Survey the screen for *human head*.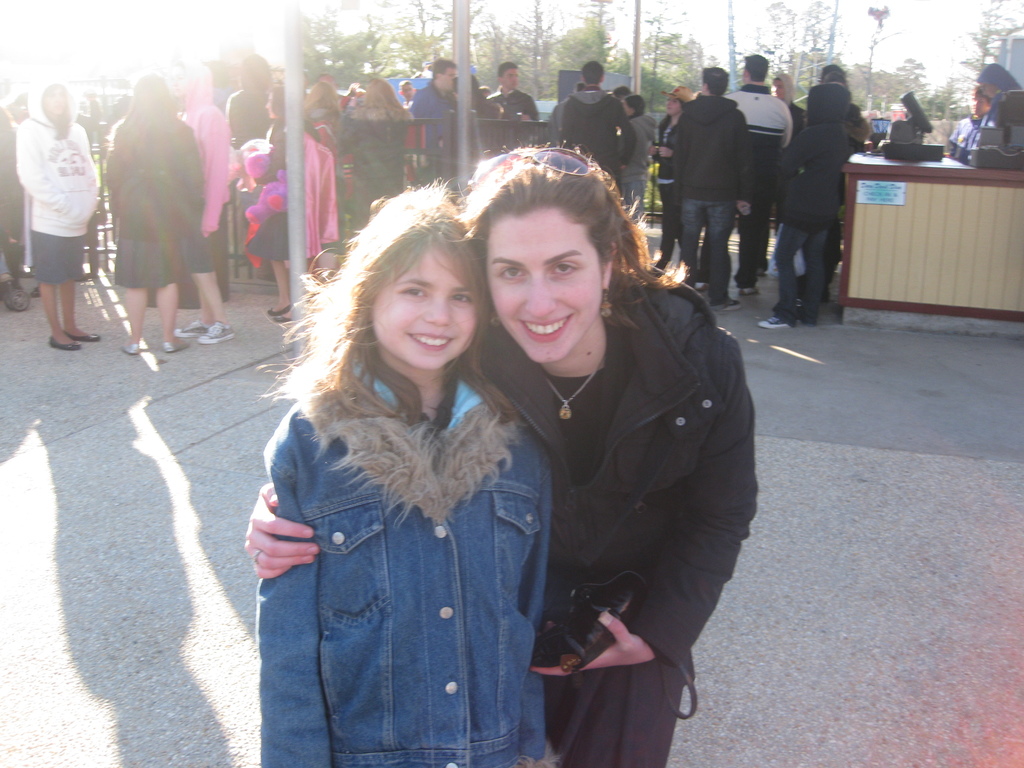
Survey found: (left=175, top=62, right=213, bottom=111).
